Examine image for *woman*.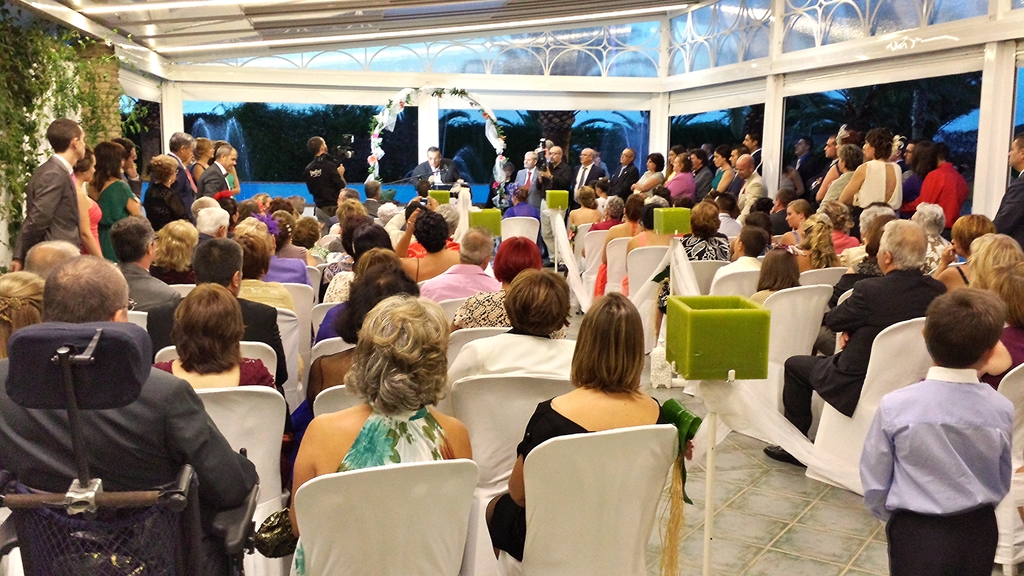
Examination result: bbox=[286, 292, 471, 575].
